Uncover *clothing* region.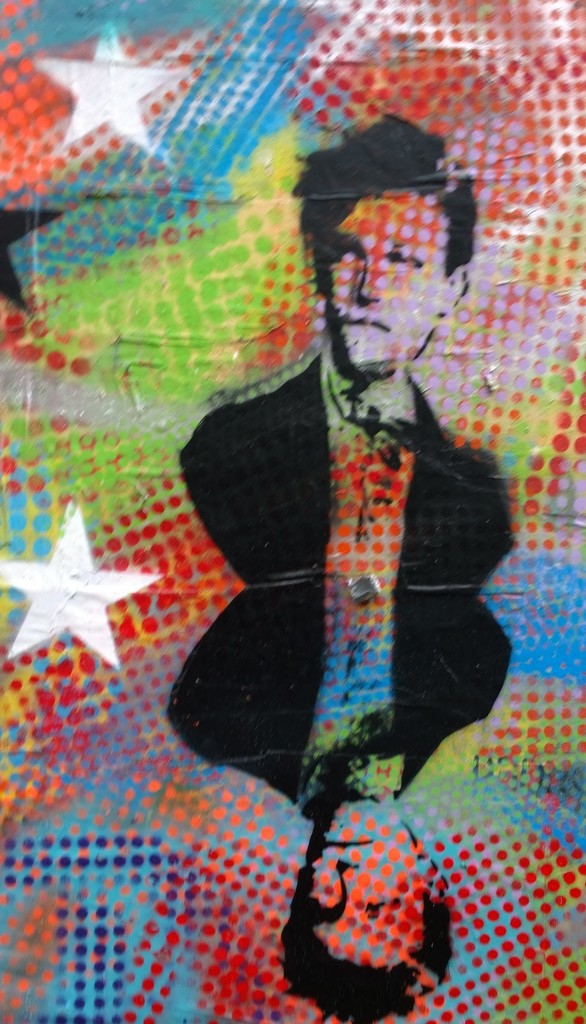
Uncovered: bbox(168, 348, 521, 577).
